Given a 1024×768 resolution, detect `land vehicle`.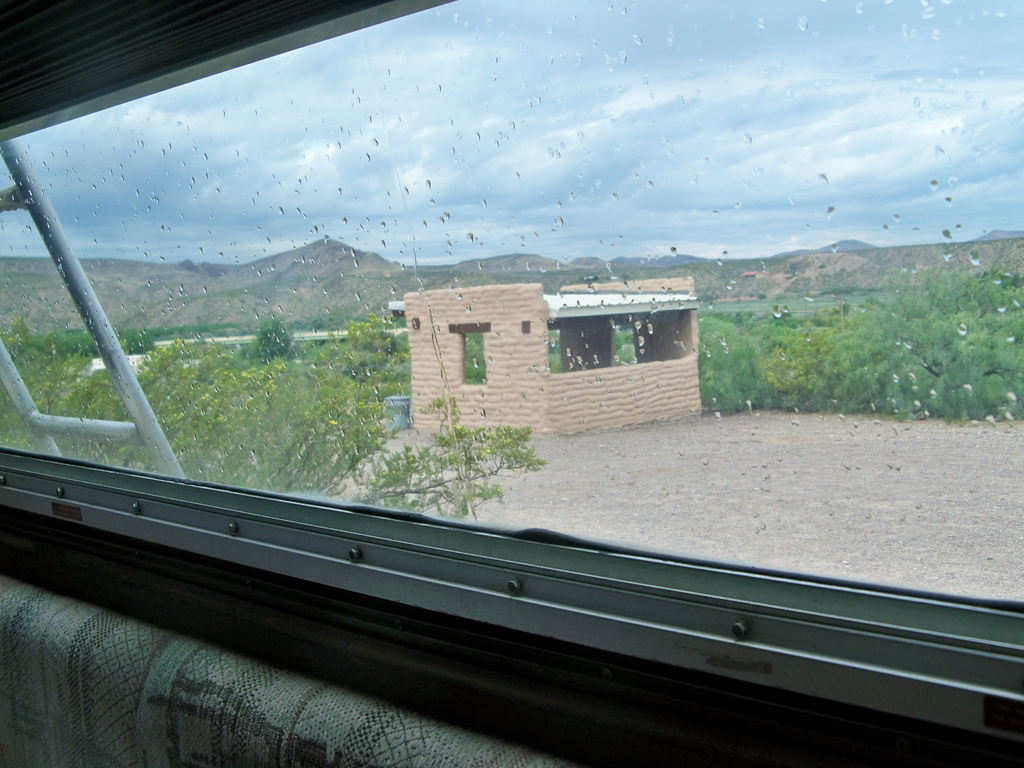
0/0/1023/767.
